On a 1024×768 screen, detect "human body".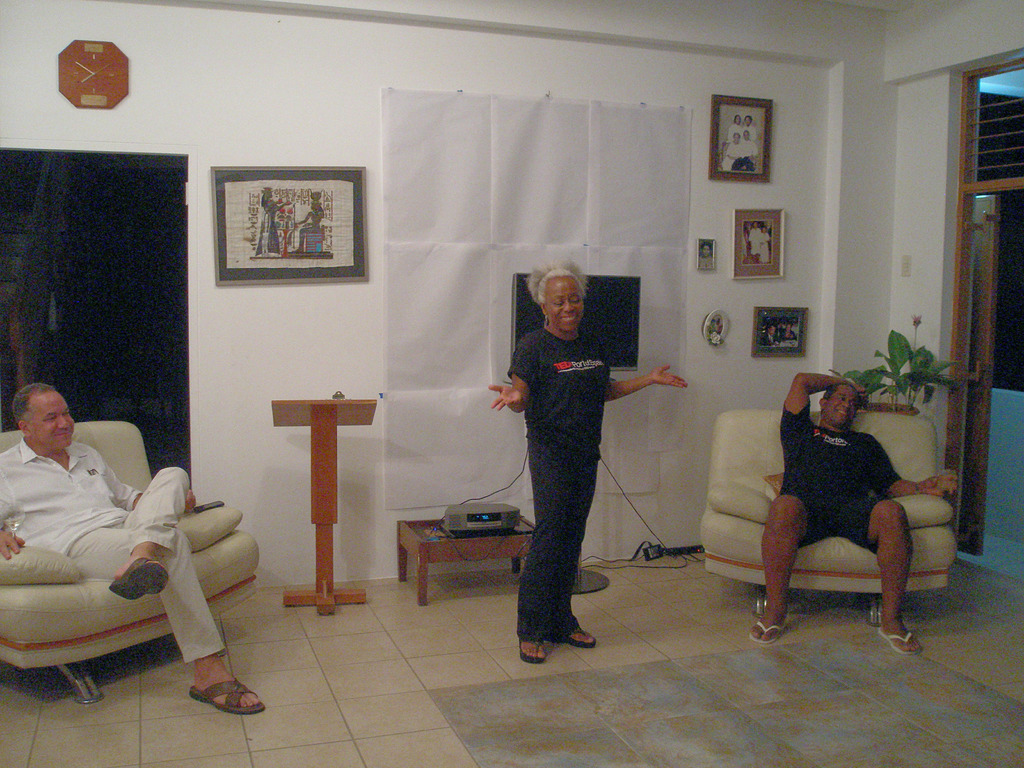
x1=483, y1=246, x2=658, y2=664.
